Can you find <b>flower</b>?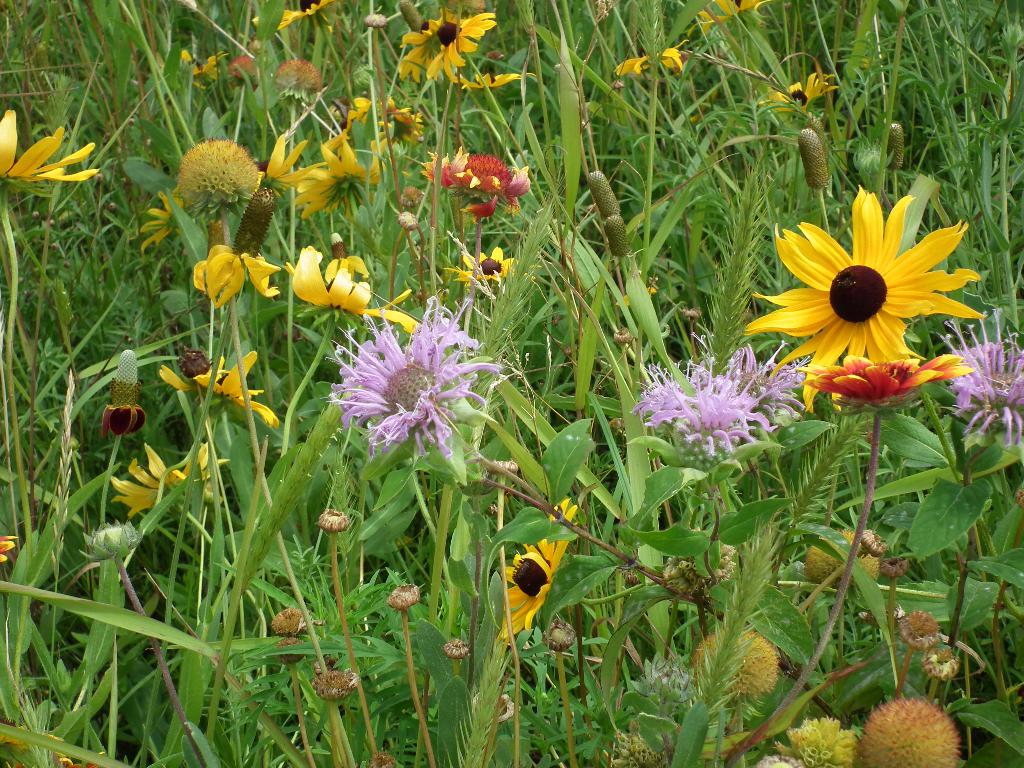
Yes, bounding box: (x1=0, y1=537, x2=16, y2=564).
